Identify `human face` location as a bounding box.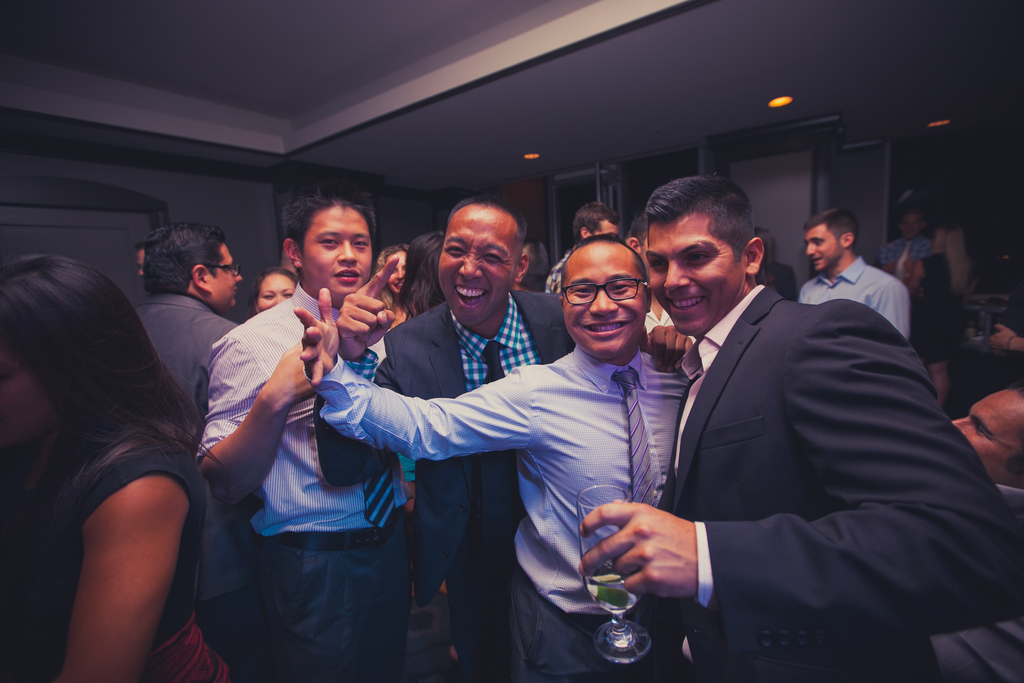
215, 247, 236, 304.
